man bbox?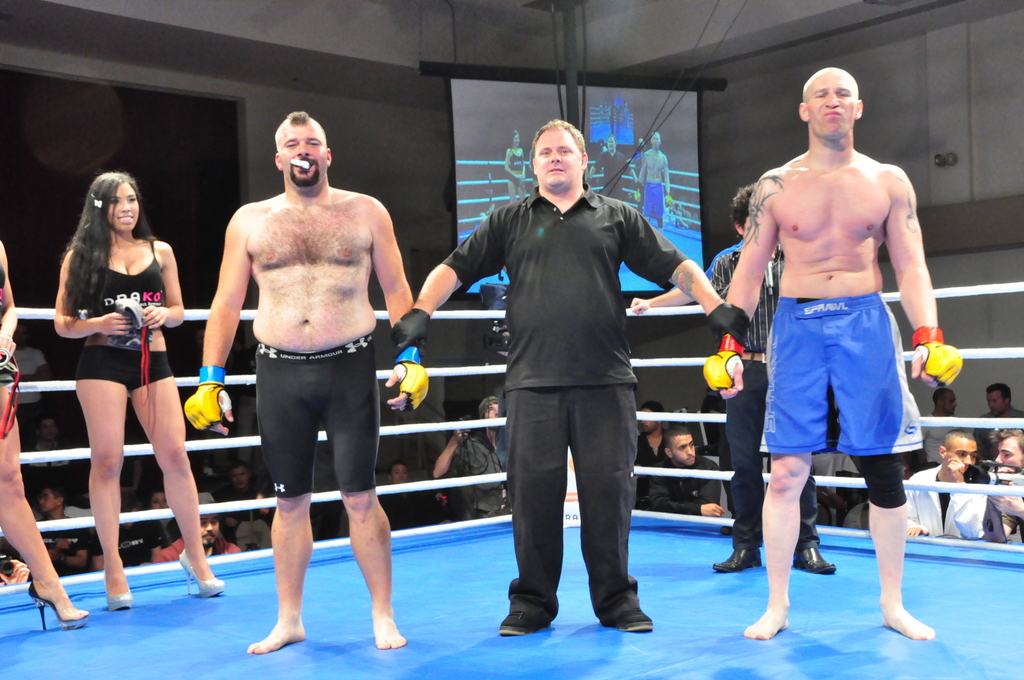
{"left": 703, "top": 184, "right": 841, "bottom": 576}
